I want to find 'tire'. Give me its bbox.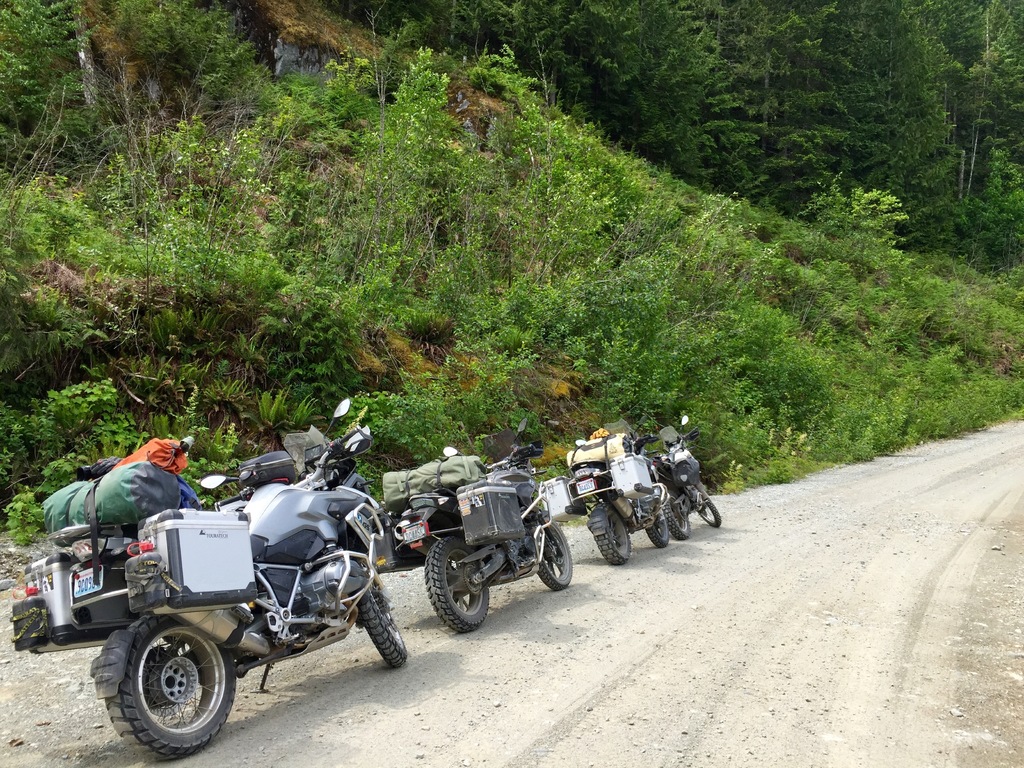
detection(594, 508, 636, 566).
